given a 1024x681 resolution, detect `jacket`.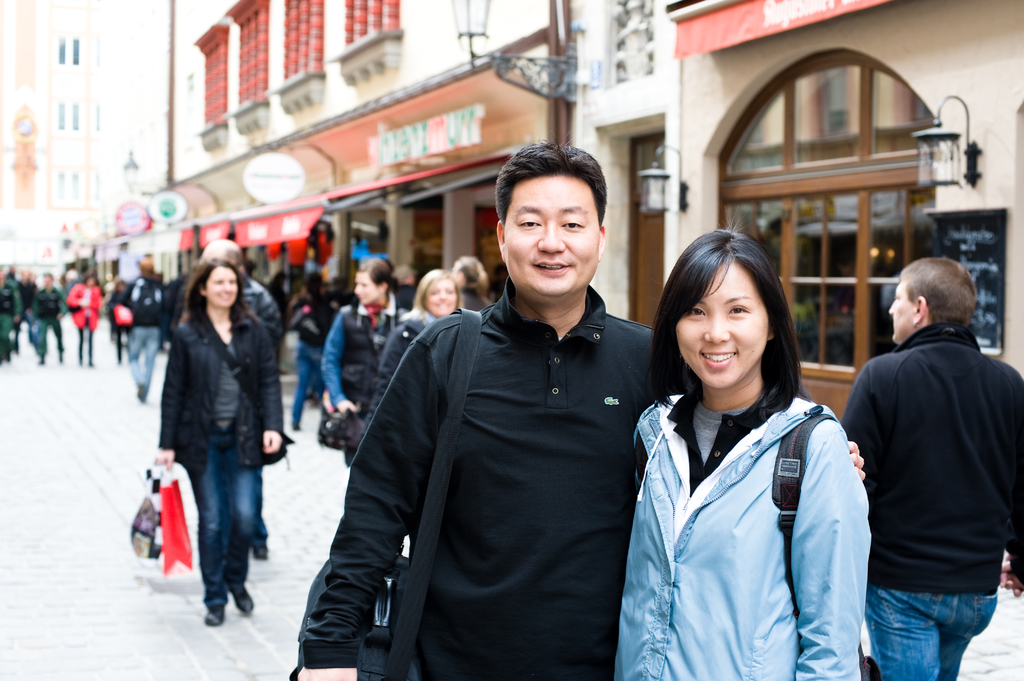
[left=372, top=319, right=430, bottom=412].
